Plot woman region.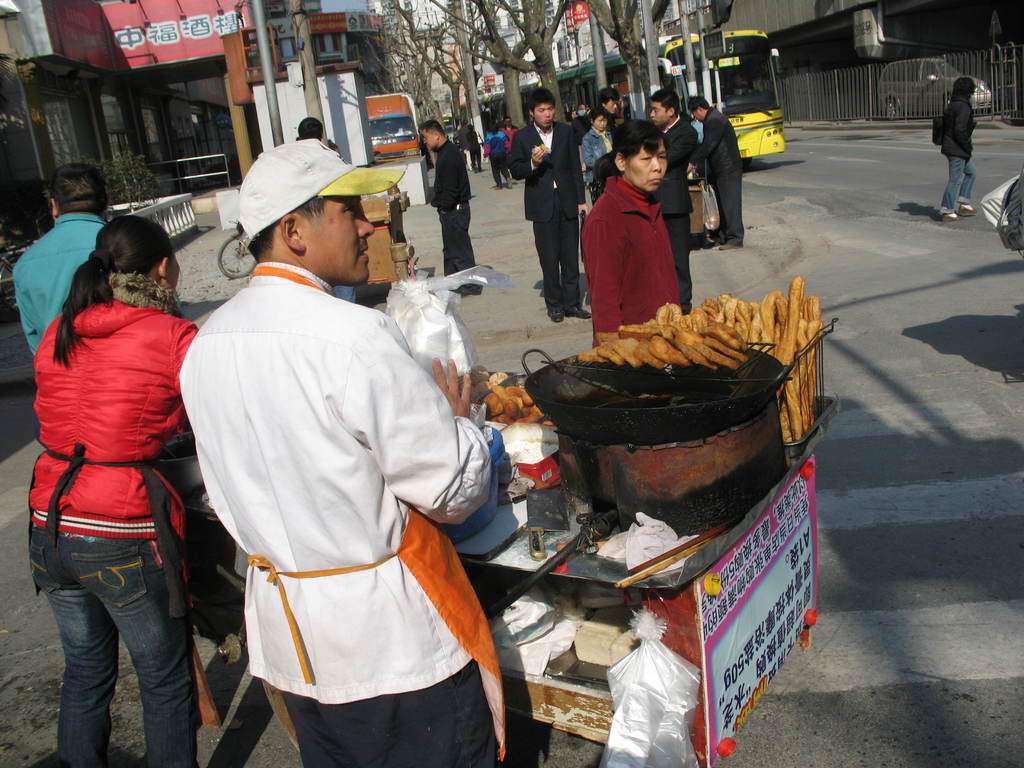
Plotted at <bbox>20, 209, 214, 767</bbox>.
